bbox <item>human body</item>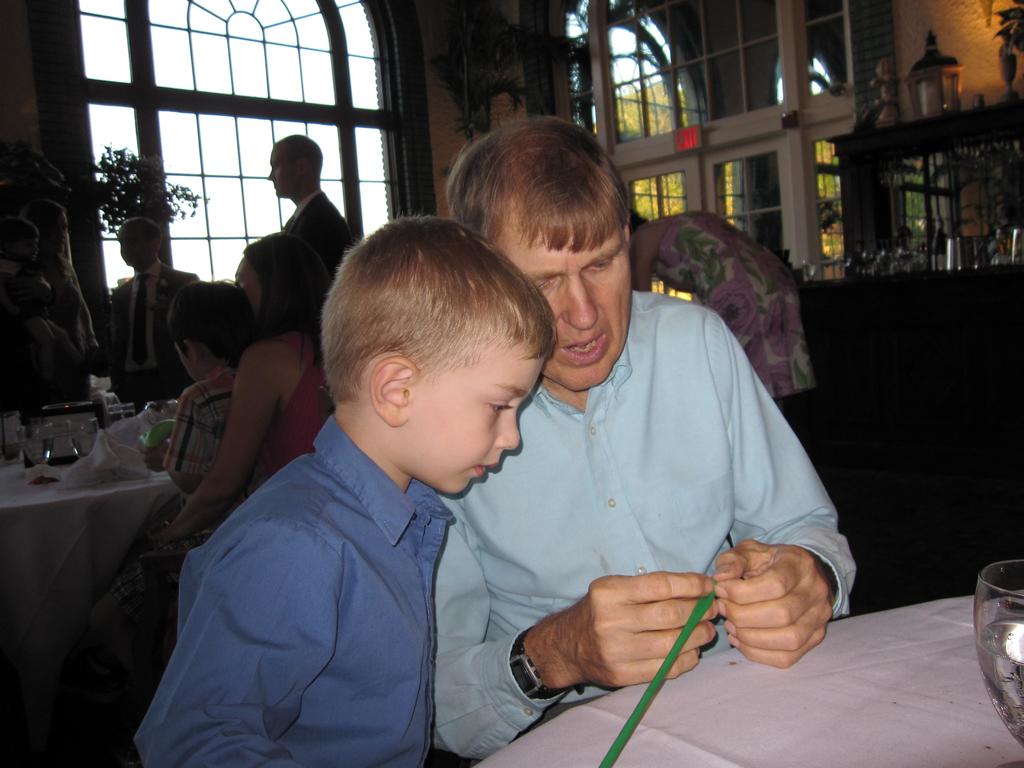
box=[159, 324, 336, 560]
